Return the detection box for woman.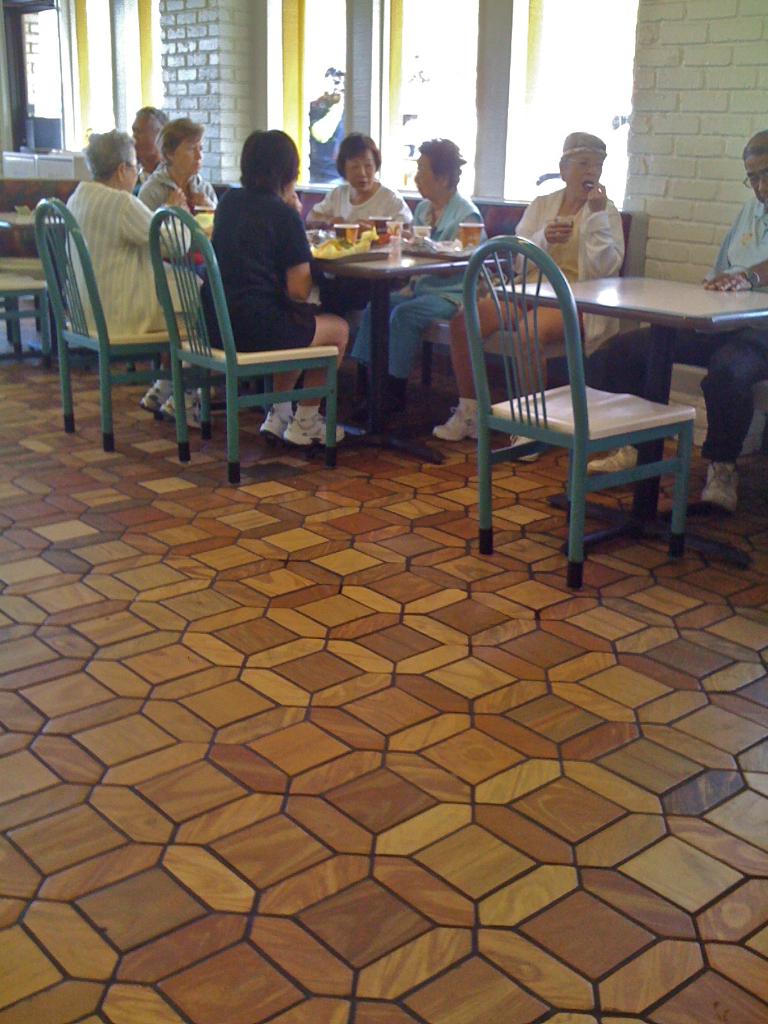
(x1=336, y1=140, x2=495, y2=445).
